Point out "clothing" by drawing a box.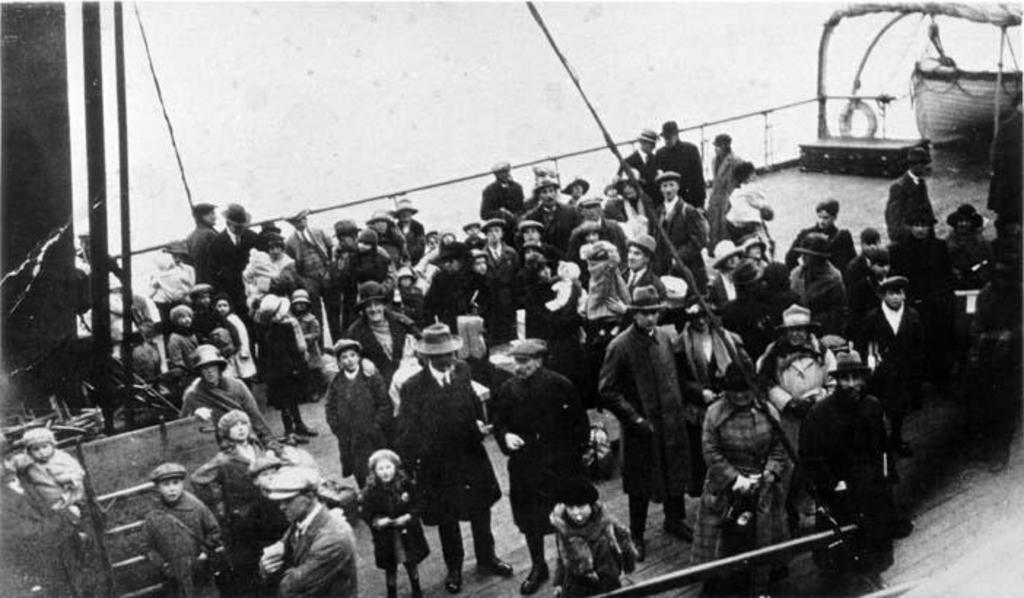
<bbox>674, 321, 747, 407</bbox>.
